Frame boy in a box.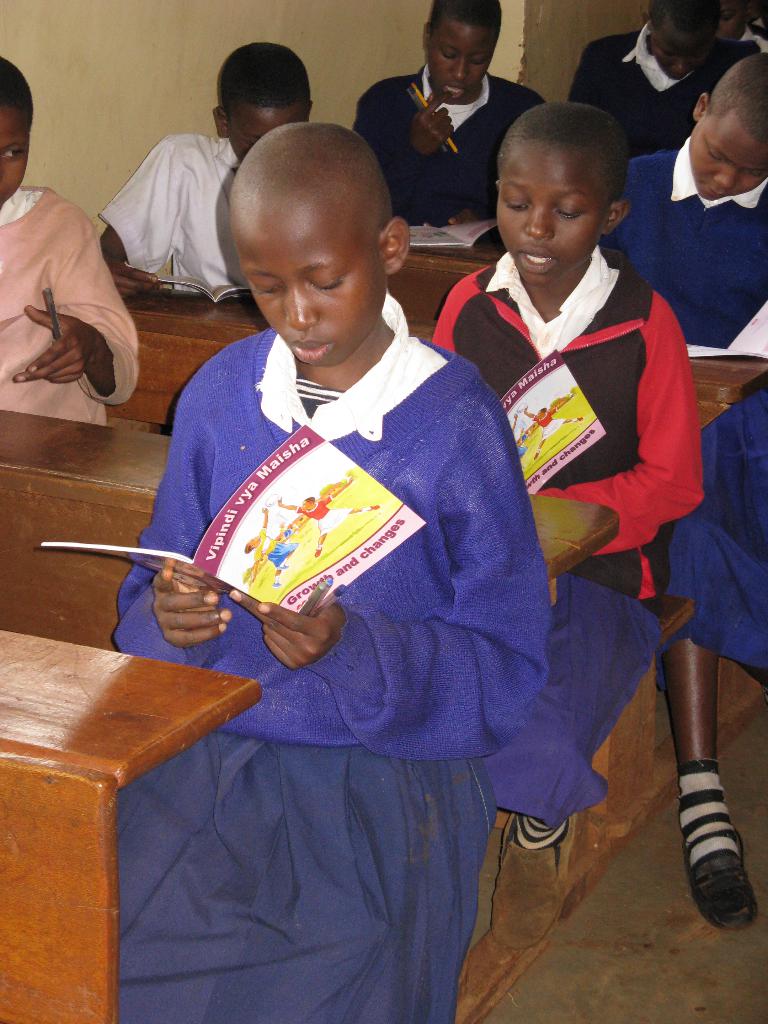
430, 102, 707, 850.
